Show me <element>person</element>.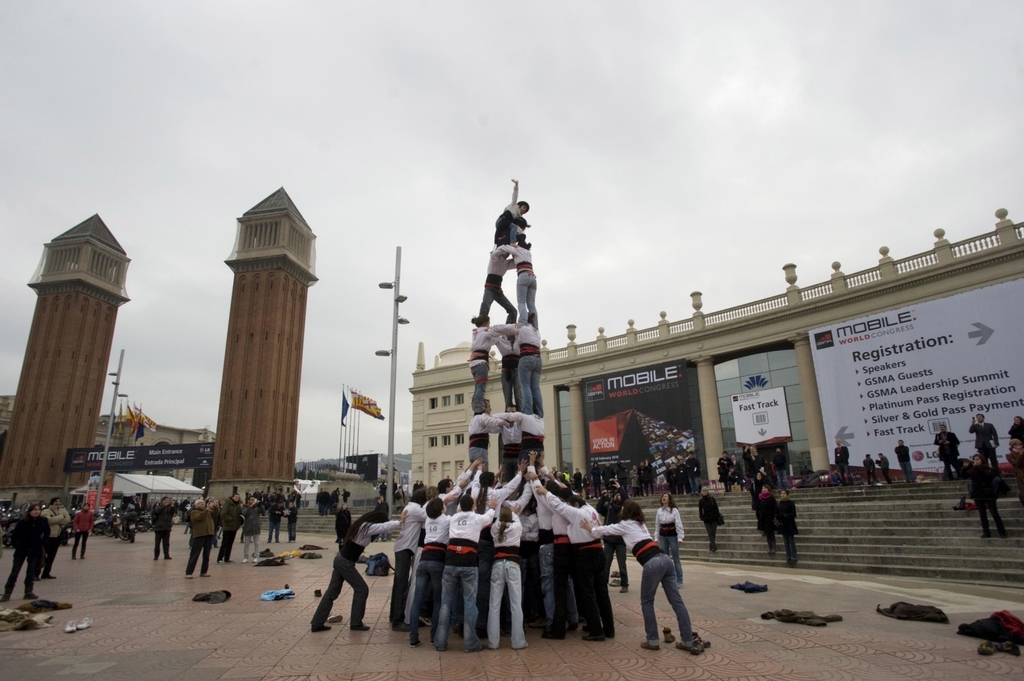
<element>person</element> is here: select_region(776, 490, 796, 561).
